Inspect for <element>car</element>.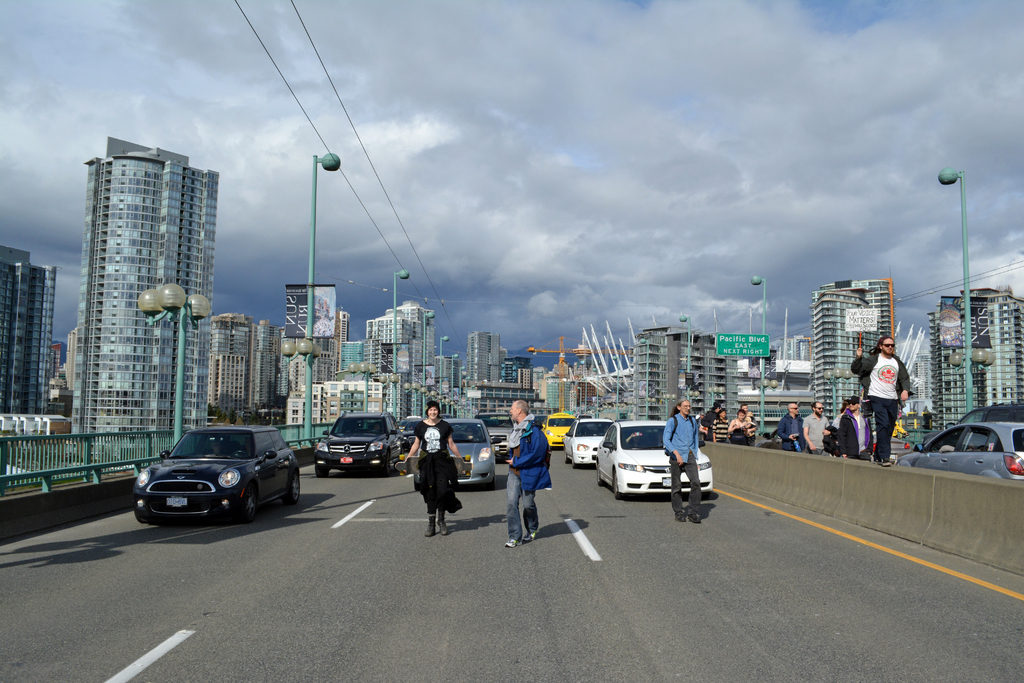
Inspection: locate(873, 427, 1023, 499).
